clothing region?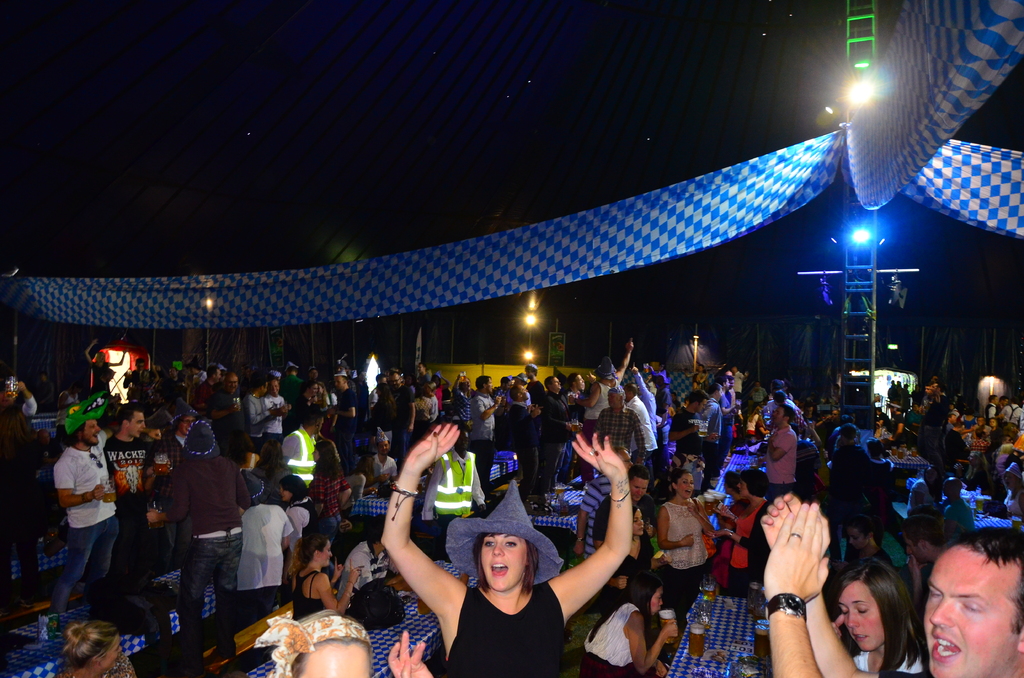
<bbox>912, 409, 922, 424</bbox>
